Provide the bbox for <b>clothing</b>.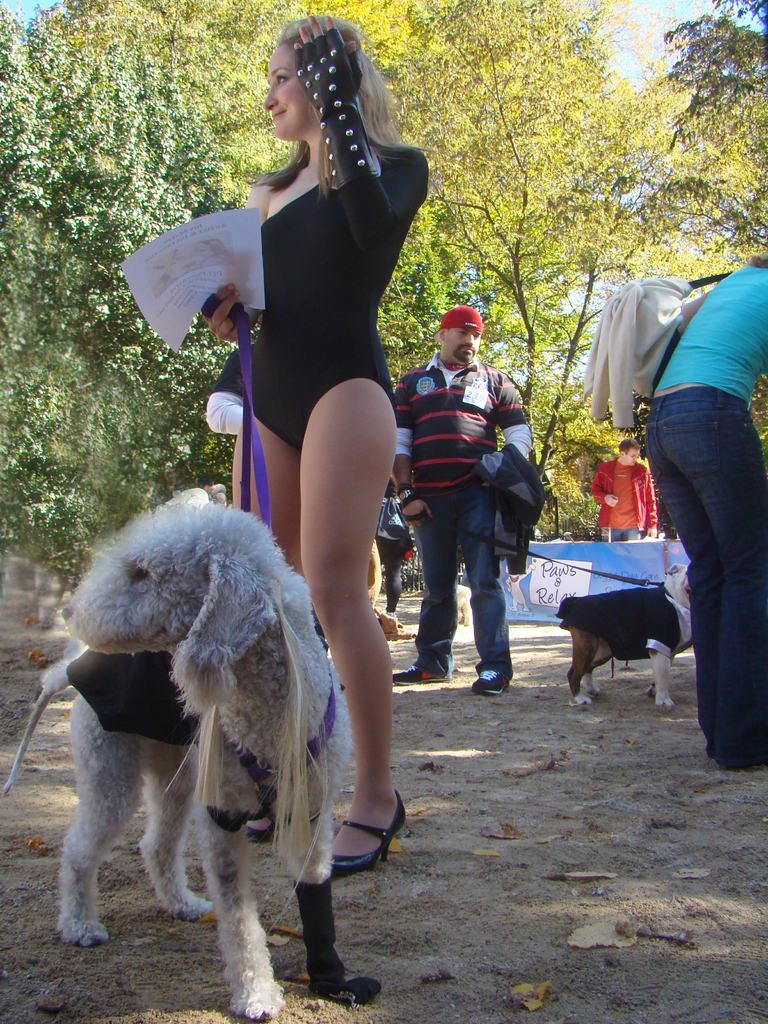
Rect(642, 266, 767, 772).
